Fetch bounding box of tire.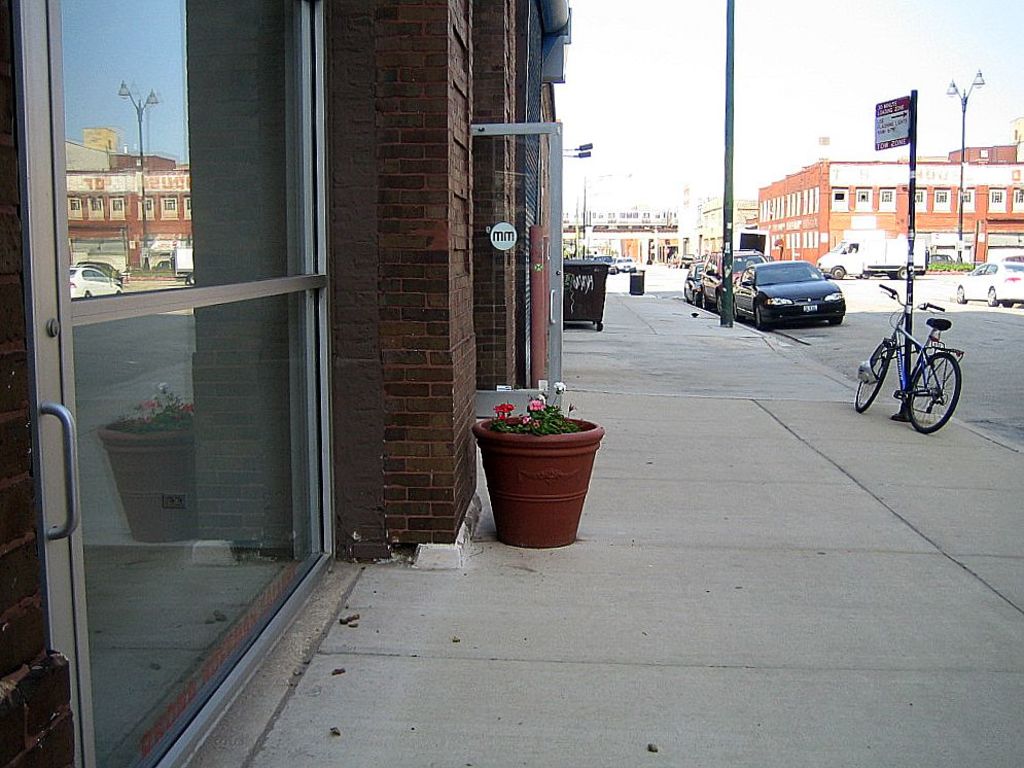
Bbox: {"x1": 856, "y1": 341, "x2": 891, "y2": 414}.
